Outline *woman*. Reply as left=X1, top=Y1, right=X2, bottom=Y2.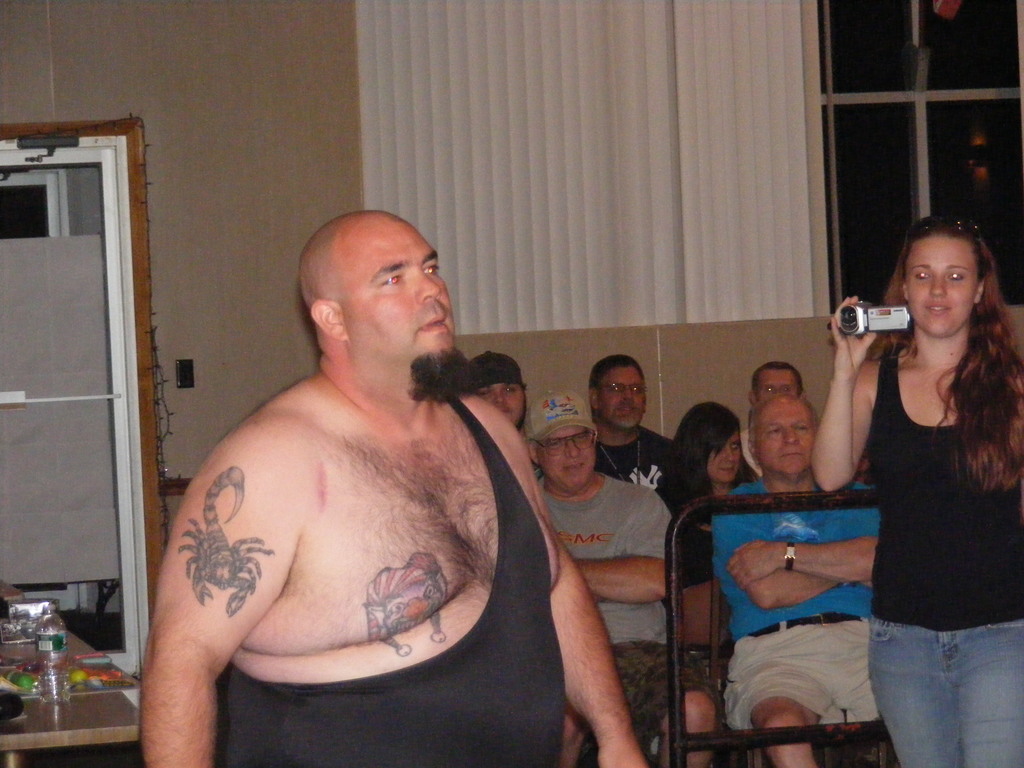
left=653, top=402, right=764, bottom=644.
